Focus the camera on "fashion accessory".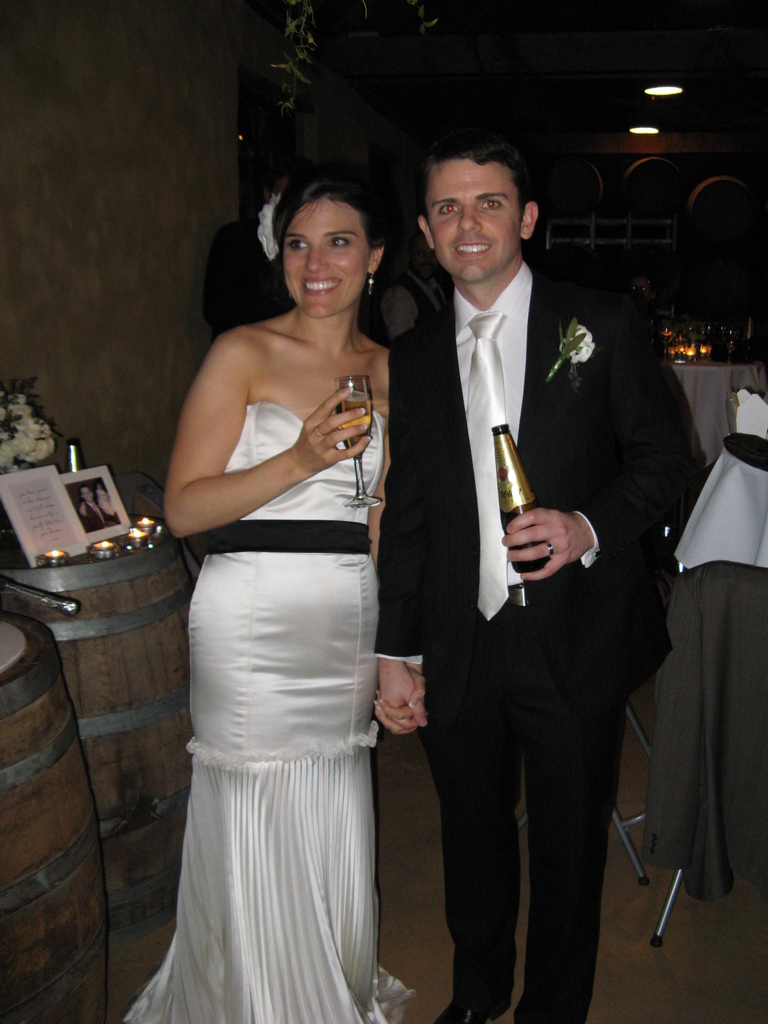
Focus region: select_region(352, 292, 700, 1023).
